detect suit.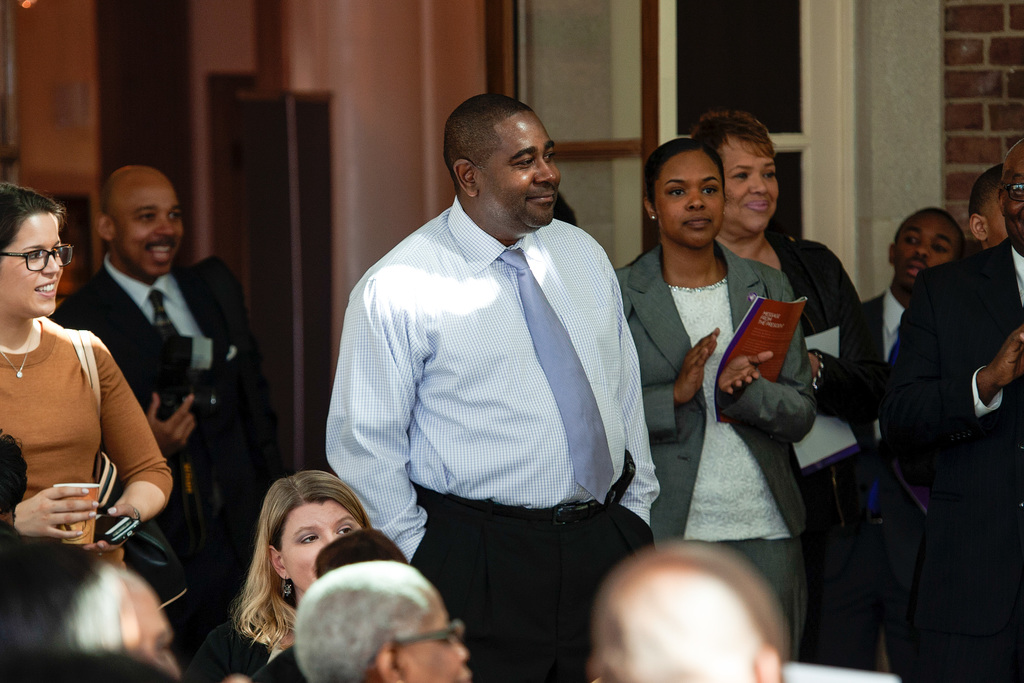
Detected at <region>48, 260, 260, 561</region>.
